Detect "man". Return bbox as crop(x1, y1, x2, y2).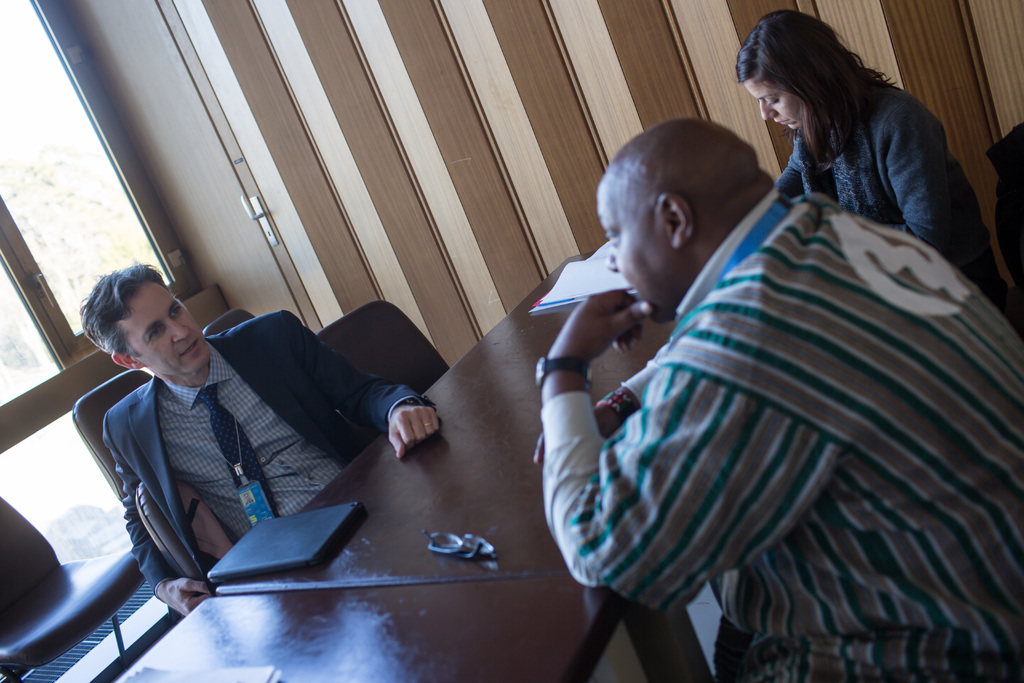
crop(103, 262, 446, 618).
